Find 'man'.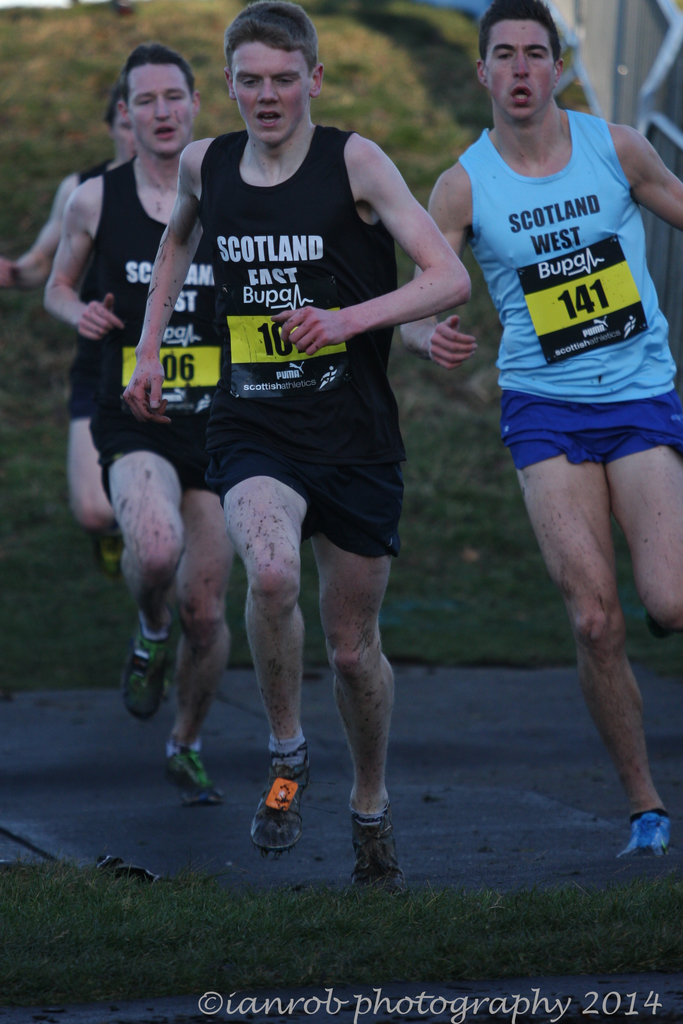
x1=400 y1=0 x2=682 y2=849.
